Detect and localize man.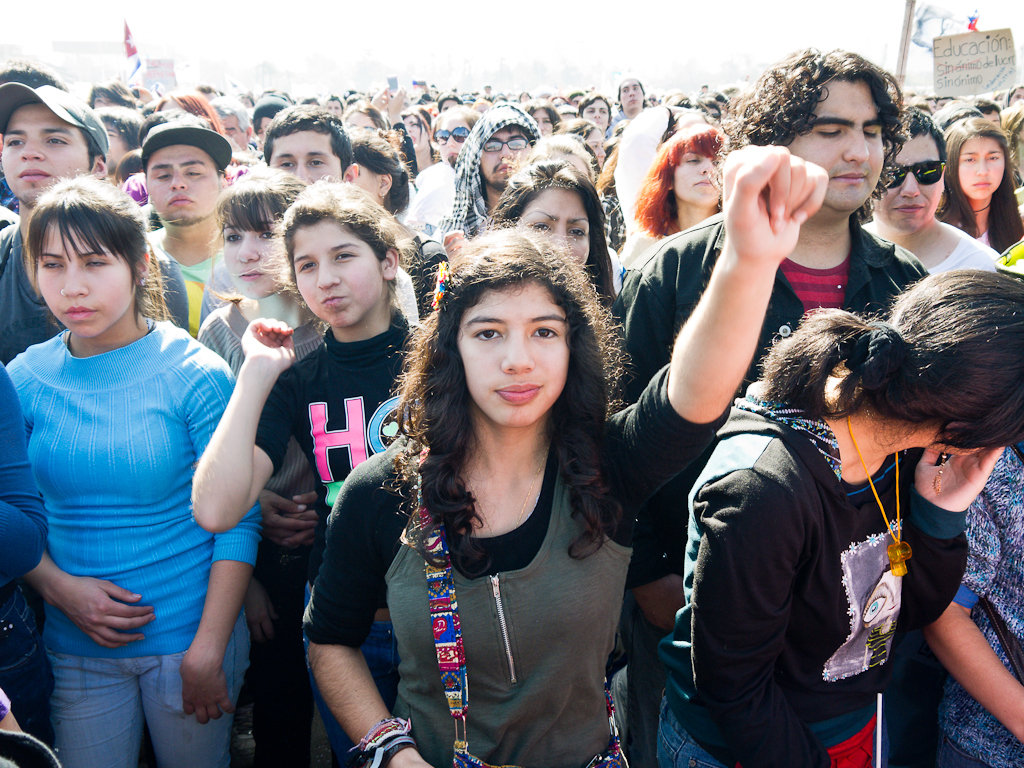
Localized at [265, 102, 359, 193].
